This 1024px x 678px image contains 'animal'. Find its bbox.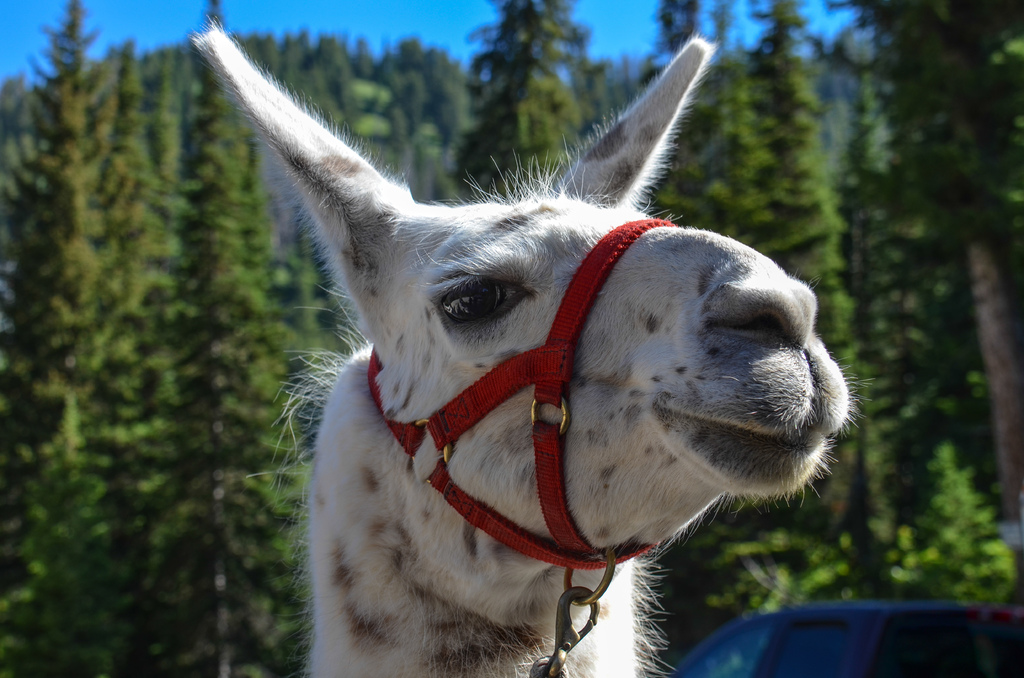
<box>195,12,852,674</box>.
